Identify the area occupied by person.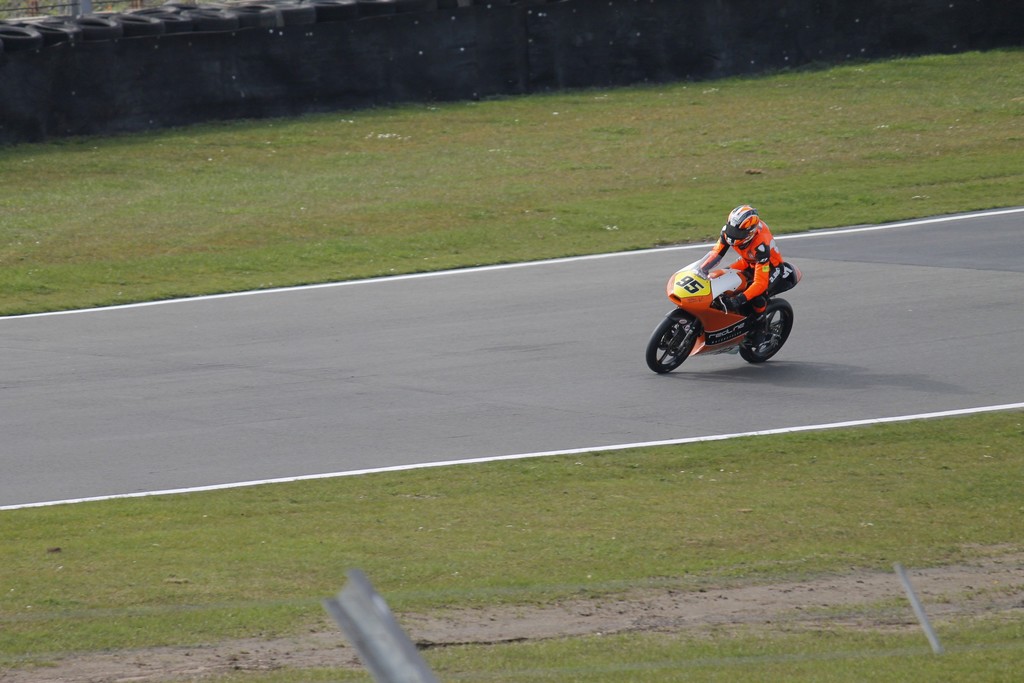
Area: region(649, 187, 816, 397).
